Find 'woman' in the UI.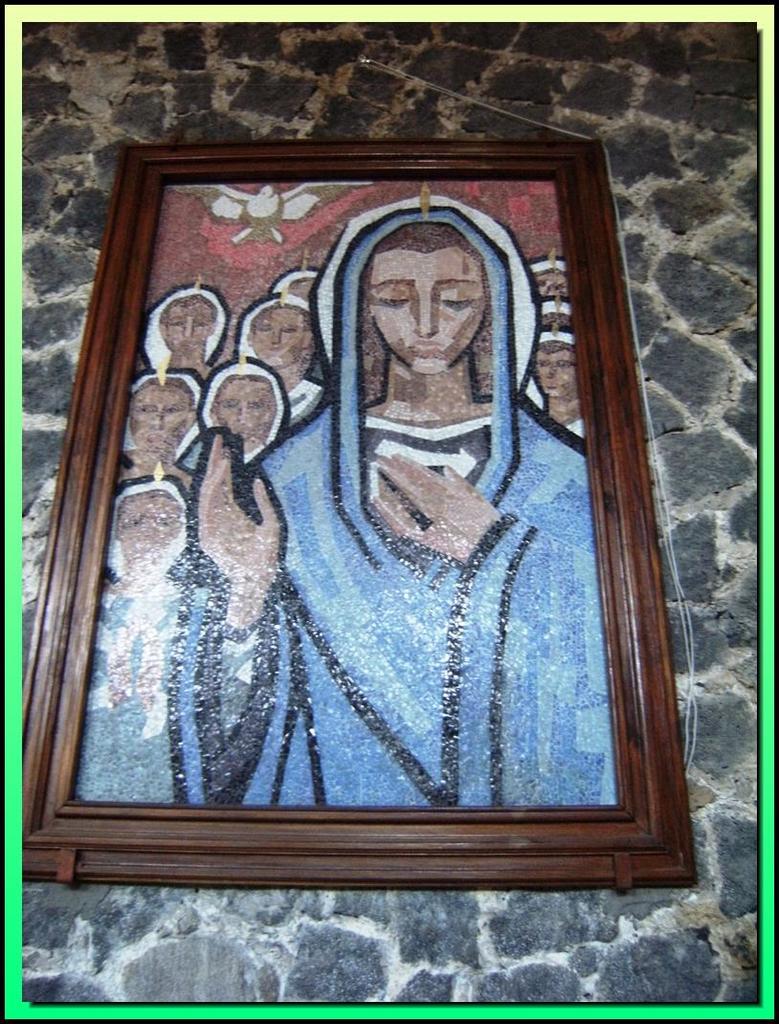
UI element at l=204, t=366, r=282, b=460.
